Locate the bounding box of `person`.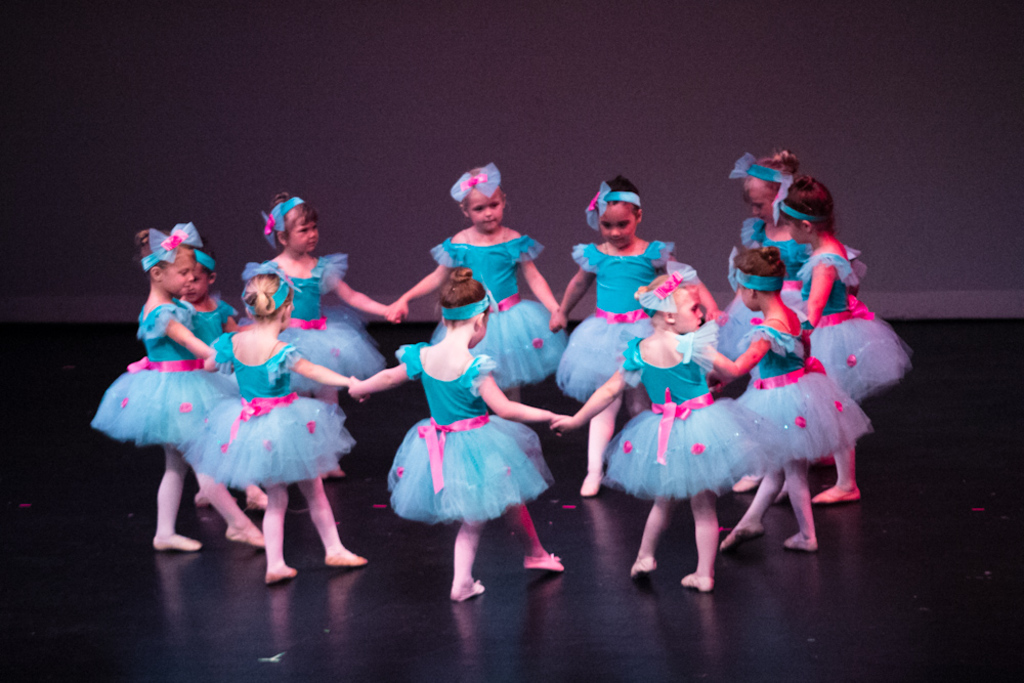
Bounding box: x1=549, y1=265, x2=783, y2=592.
